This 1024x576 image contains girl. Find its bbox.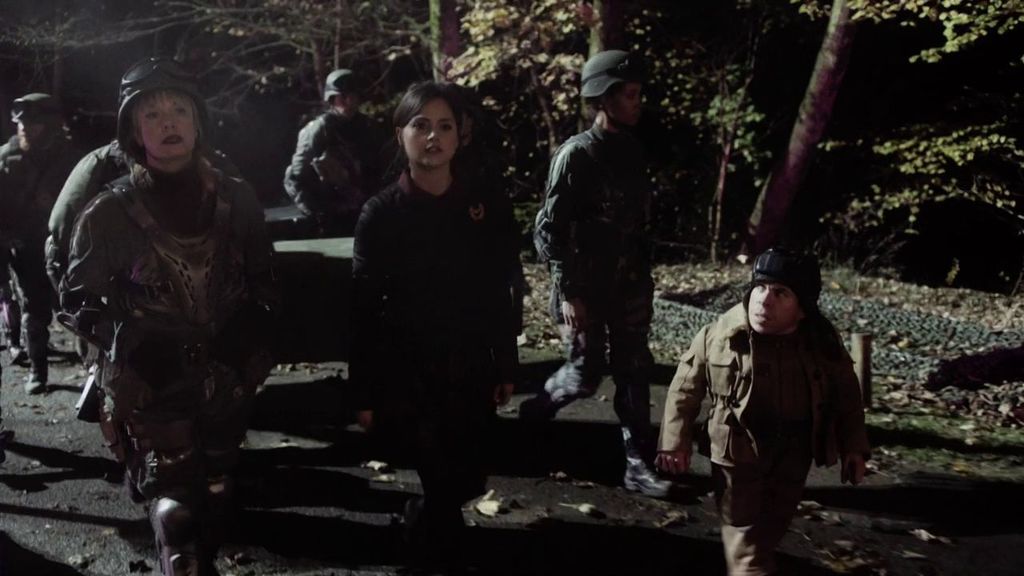
(348, 80, 518, 524).
